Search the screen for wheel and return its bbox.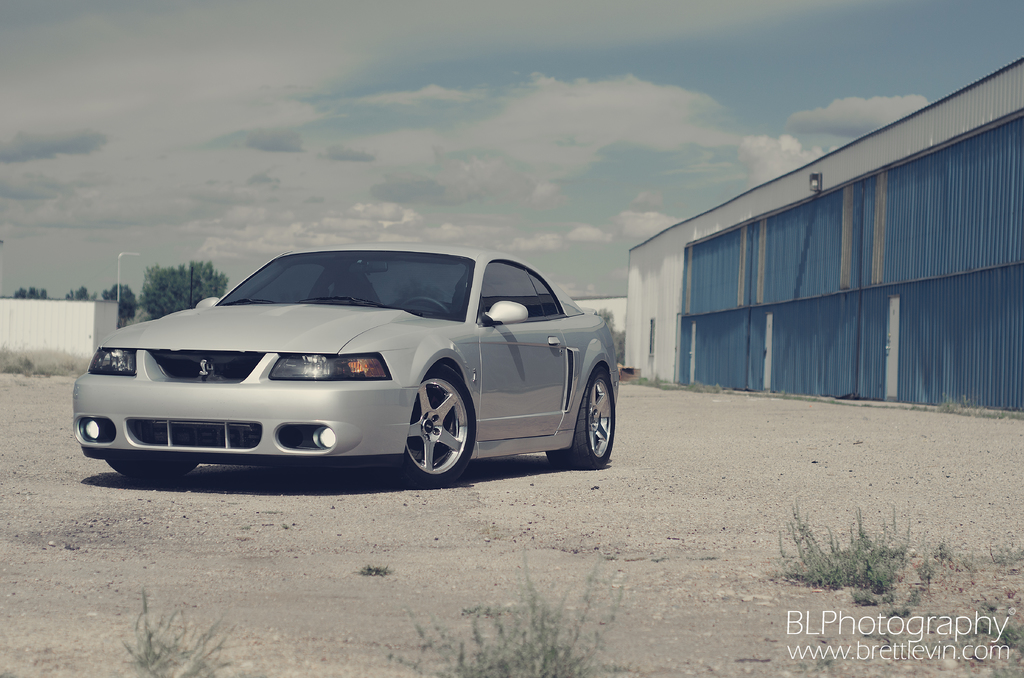
Found: [394,378,461,481].
